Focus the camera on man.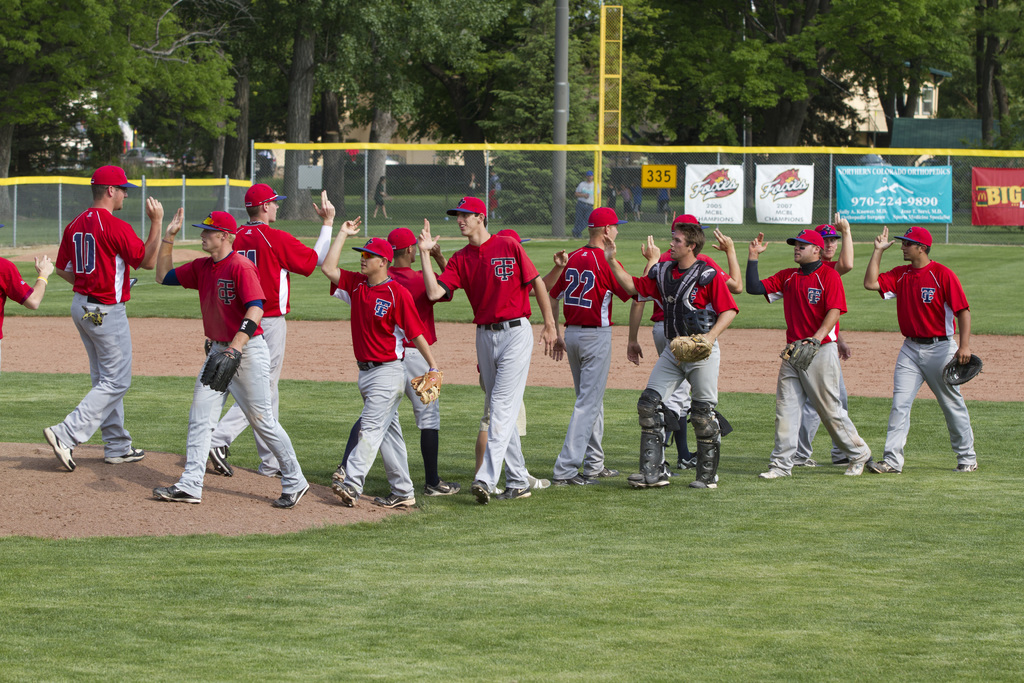
Focus region: select_region(602, 217, 742, 488).
